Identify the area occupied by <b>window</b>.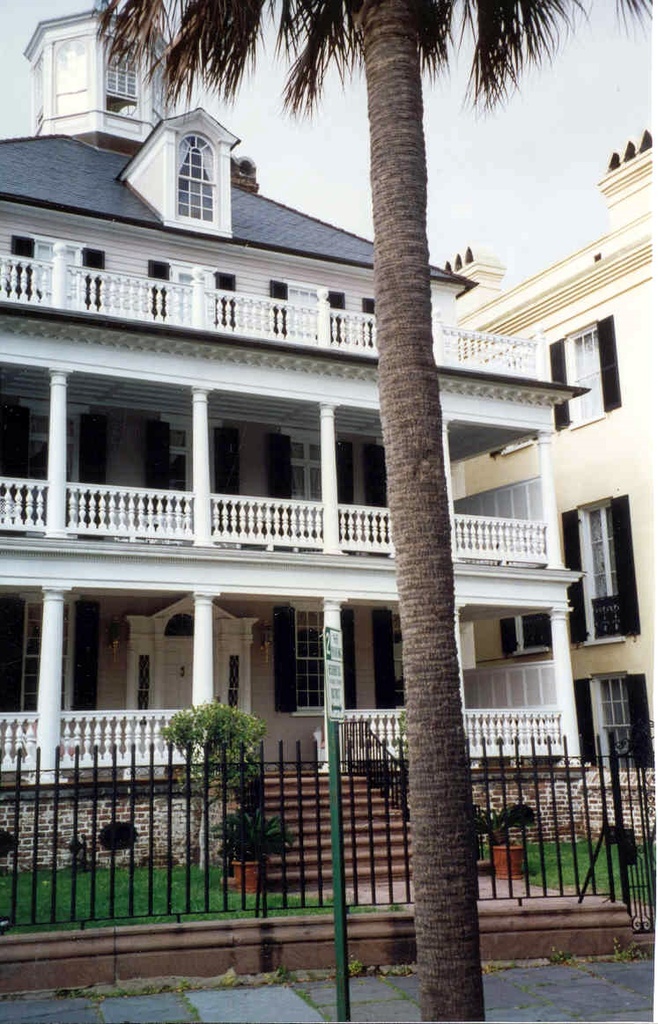
Area: <region>548, 316, 624, 436</region>.
